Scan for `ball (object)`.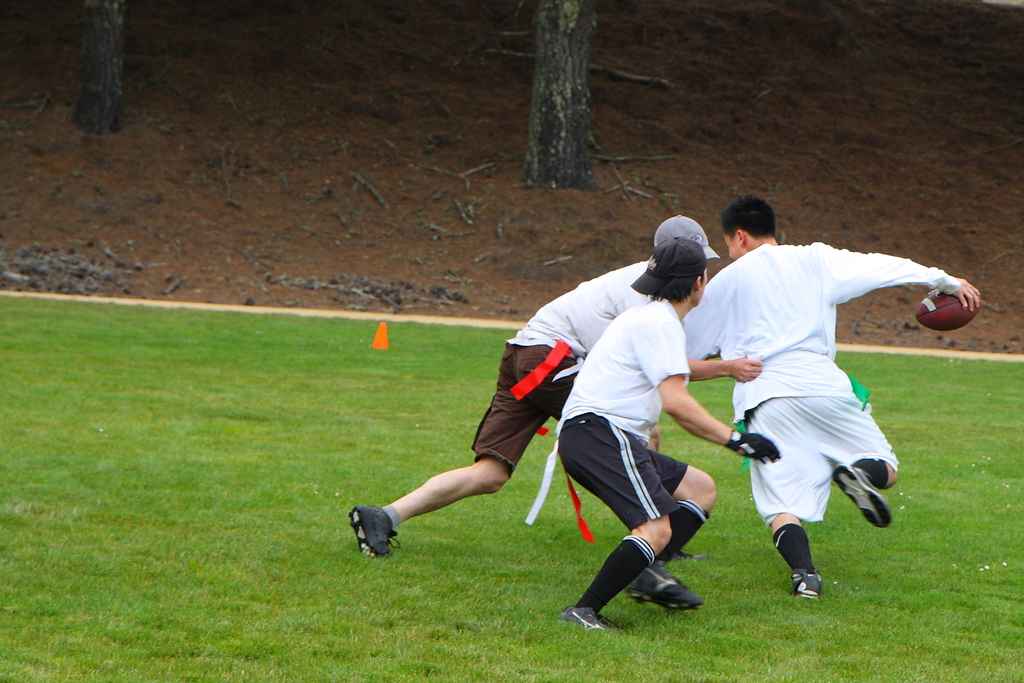
Scan result: pyautogui.locateOnScreen(909, 283, 988, 334).
